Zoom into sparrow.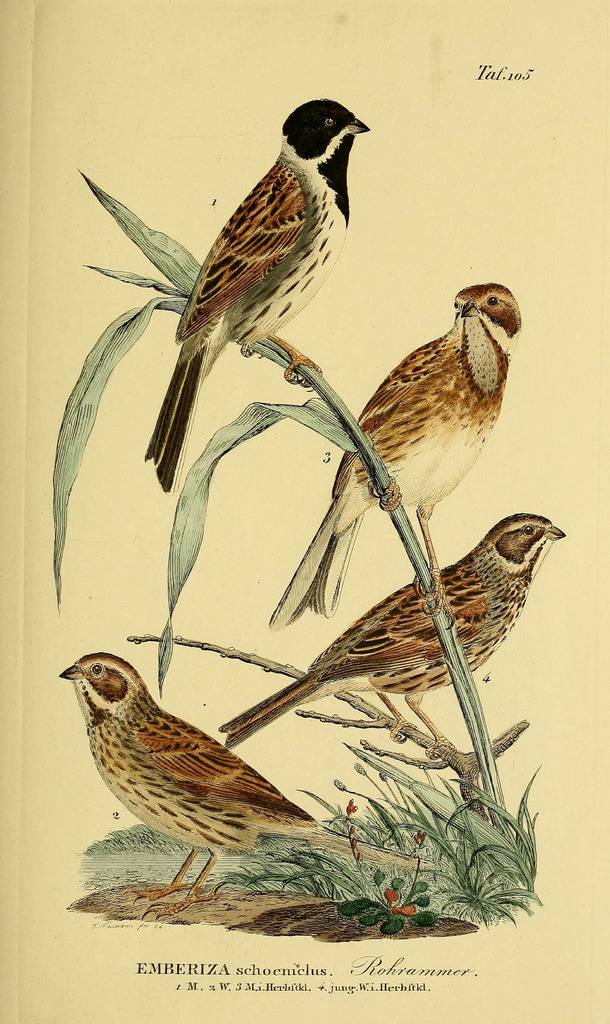
Zoom target: 265/281/525/626.
